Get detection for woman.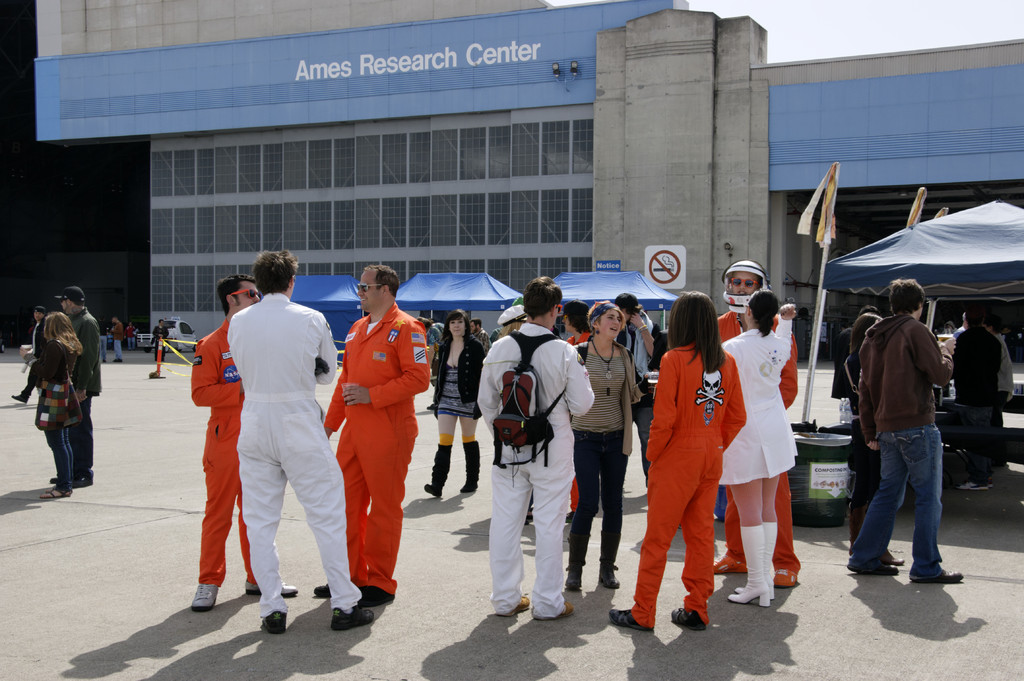
Detection: x1=425 y1=308 x2=488 y2=493.
